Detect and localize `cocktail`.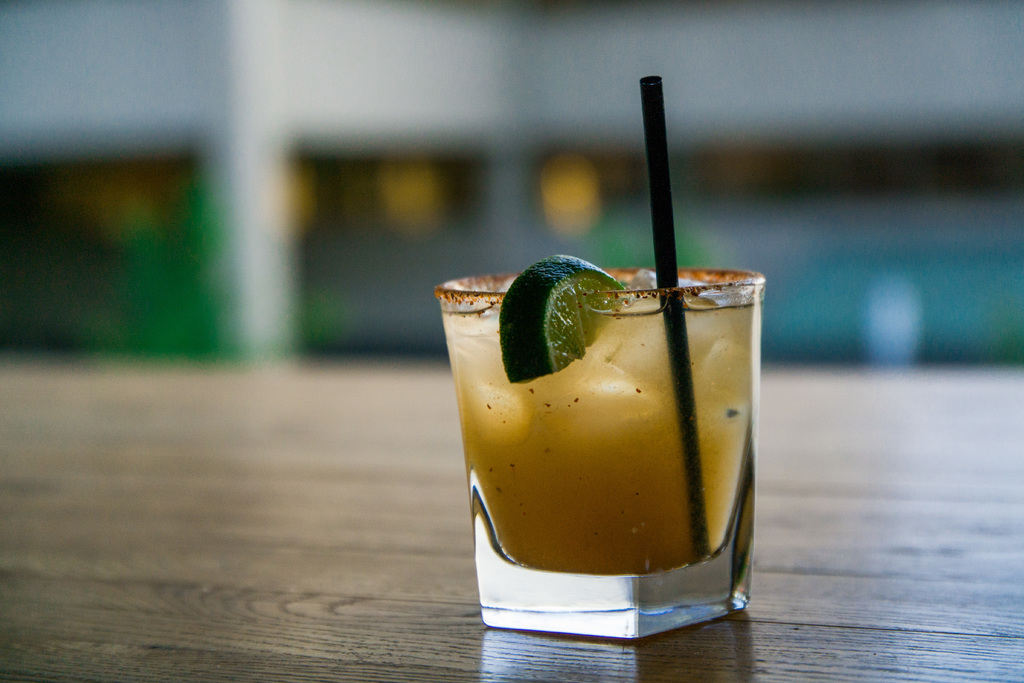
Localized at [left=438, top=254, right=768, bottom=636].
